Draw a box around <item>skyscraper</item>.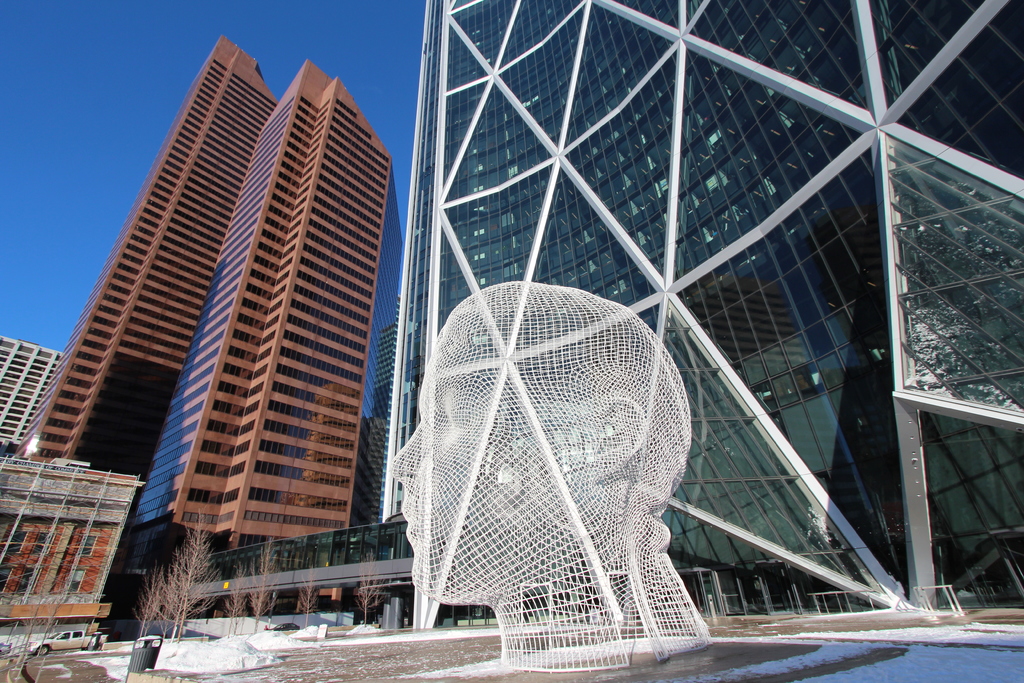
123/61/376/624.
